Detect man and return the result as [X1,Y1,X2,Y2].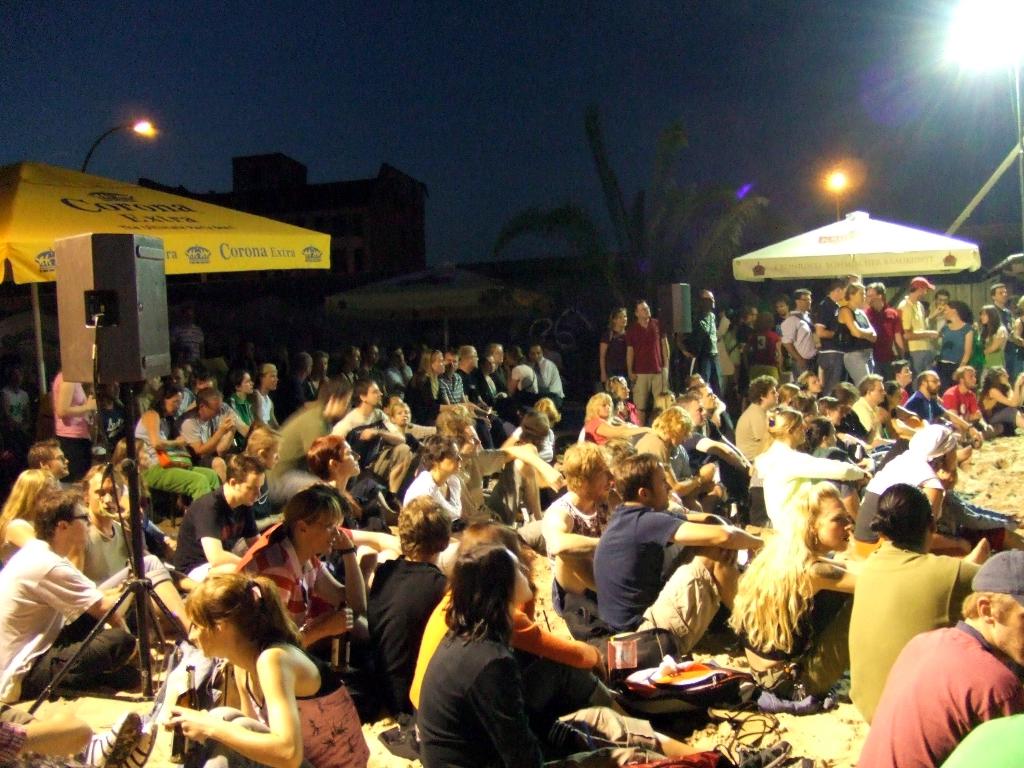
[173,388,232,466].
